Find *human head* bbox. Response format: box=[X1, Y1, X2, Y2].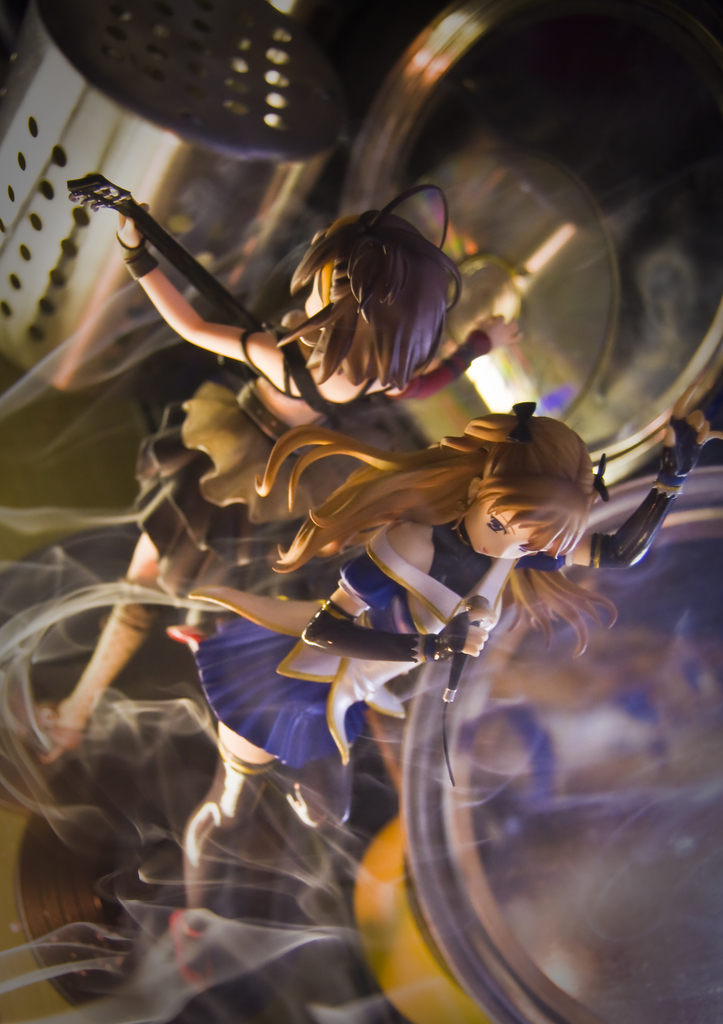
box=[293, 216, 464, 403].
